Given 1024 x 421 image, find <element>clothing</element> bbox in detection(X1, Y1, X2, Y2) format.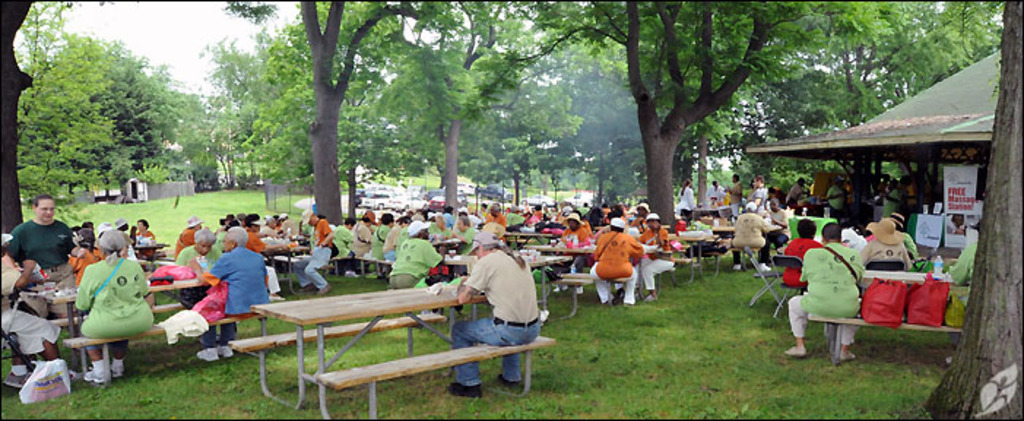
detection(853, 237, 904, 281).
